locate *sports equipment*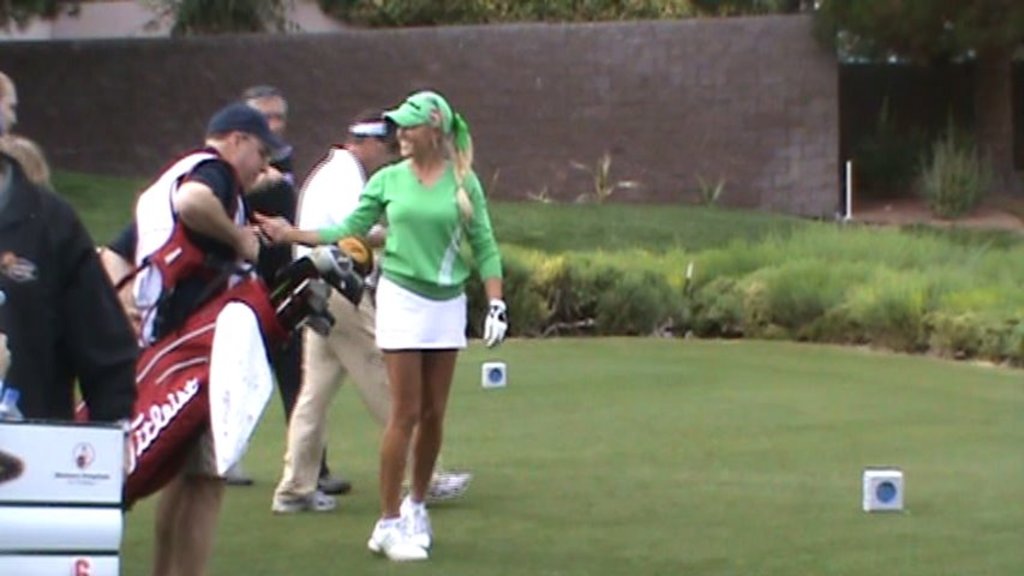
box(361, 516, 429, 564)
